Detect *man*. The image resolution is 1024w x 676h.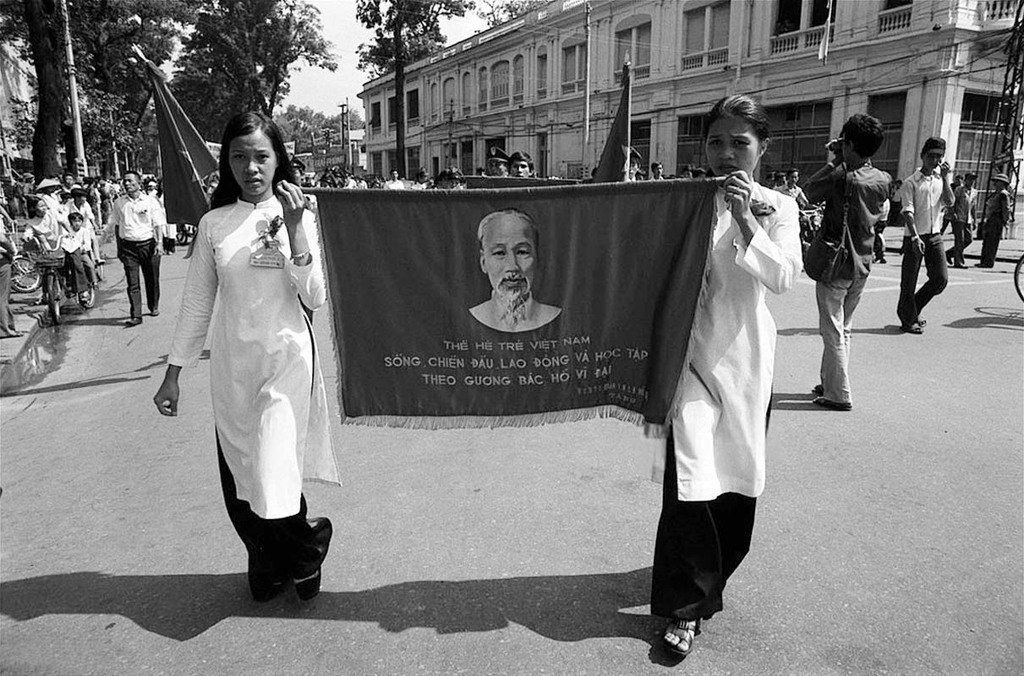
x1=58 y1=215 x2=91 y2=253.
